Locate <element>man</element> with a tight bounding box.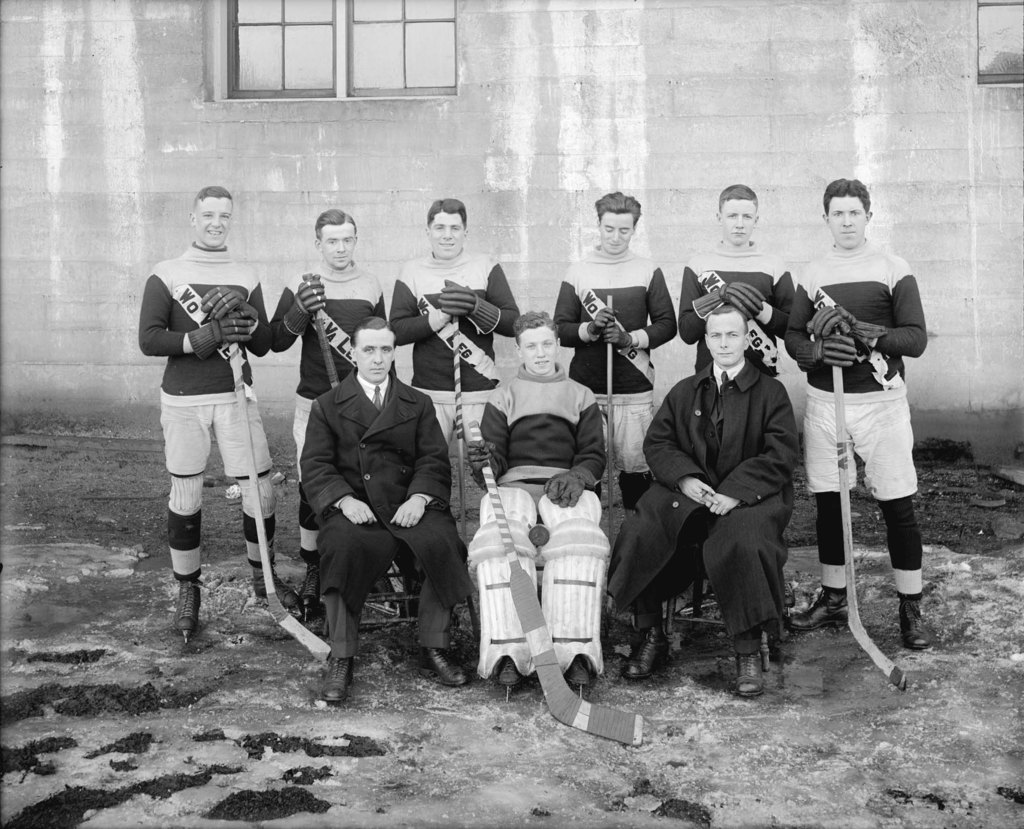
box=[388, 192, 525, 515].
